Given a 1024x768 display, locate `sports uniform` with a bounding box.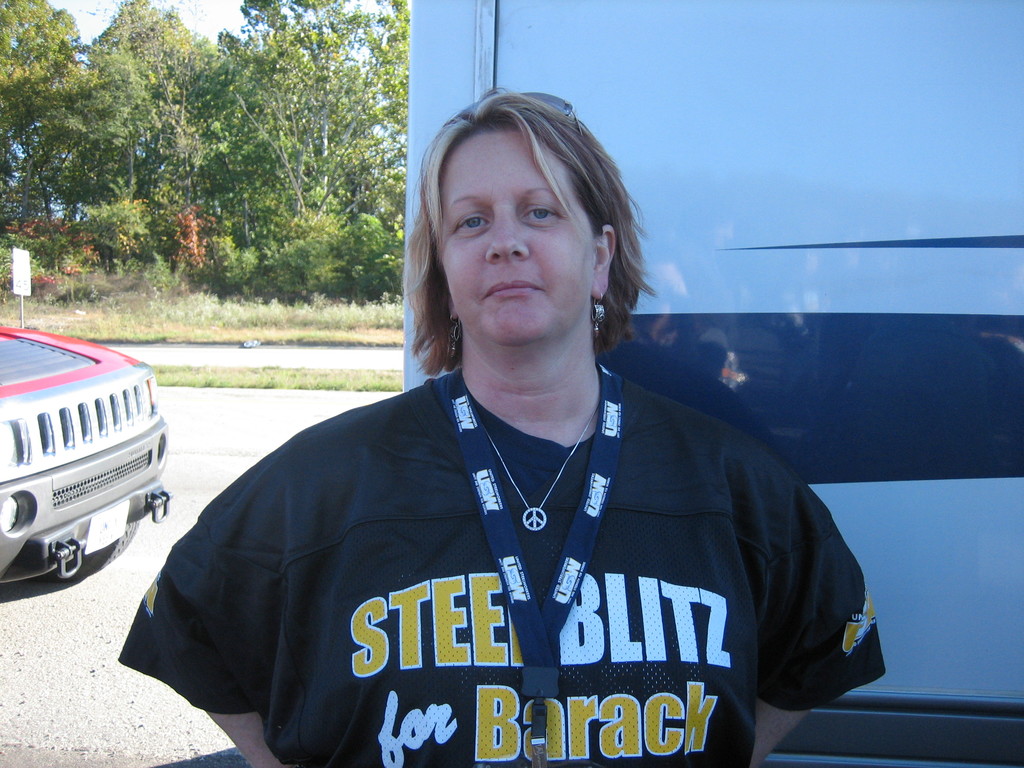
Located: (119,362,895,767).
